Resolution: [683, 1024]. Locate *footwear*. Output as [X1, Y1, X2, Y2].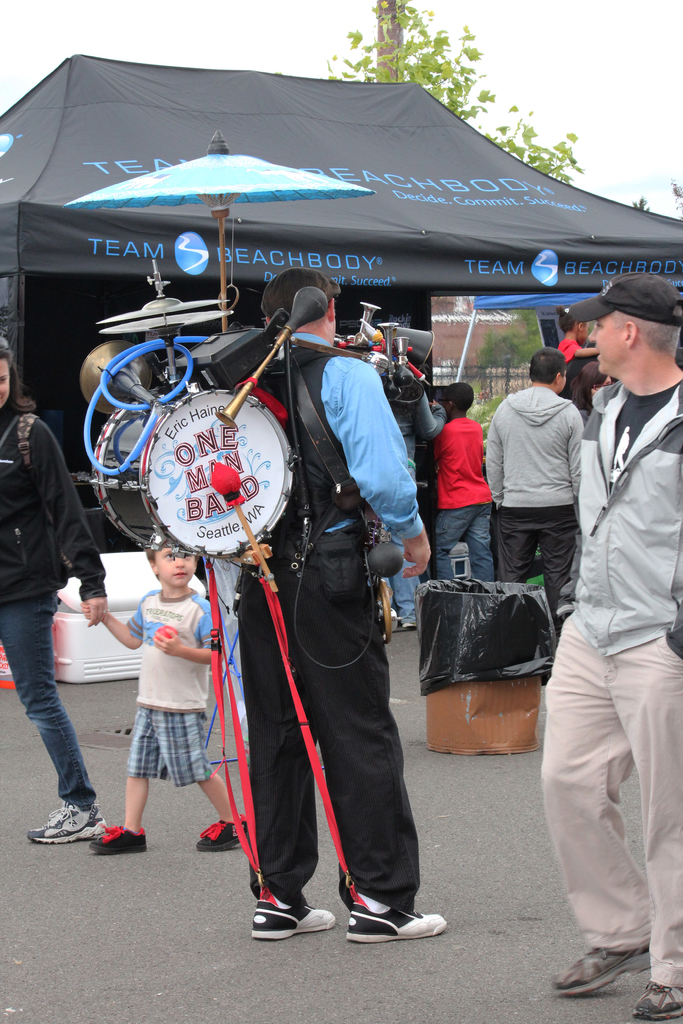
[252, 896, 345, 947].
